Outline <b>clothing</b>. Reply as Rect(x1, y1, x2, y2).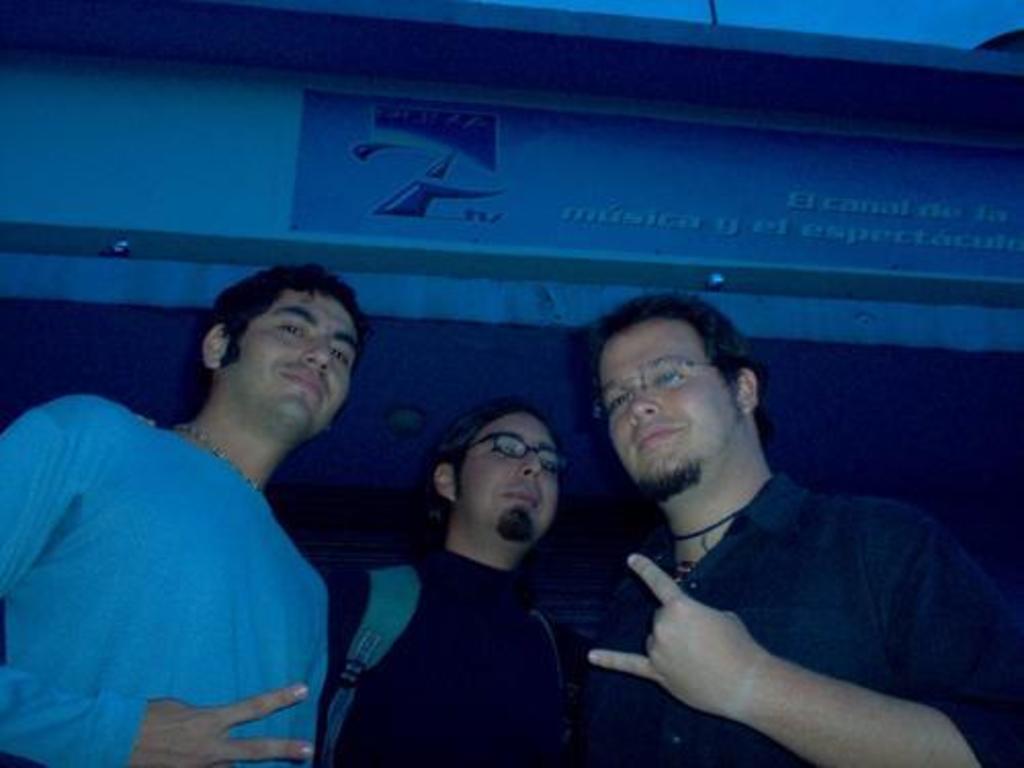
Rect(0, 393, 330, 766).
